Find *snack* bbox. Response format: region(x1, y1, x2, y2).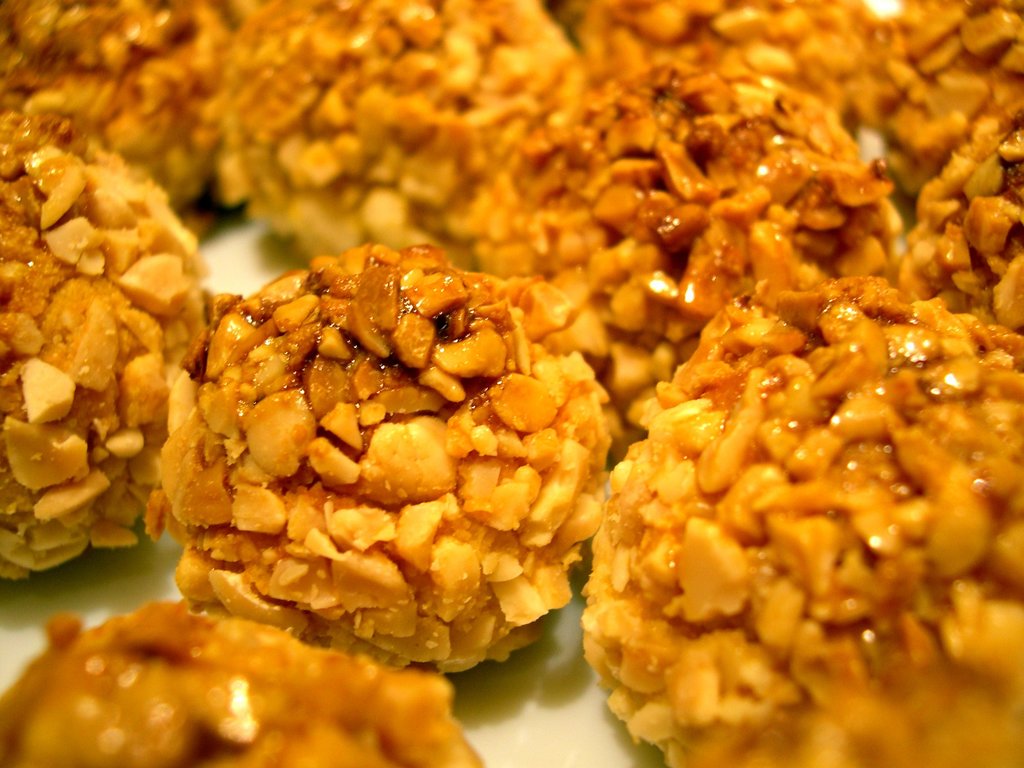
region(0, 116, 196, 593).
